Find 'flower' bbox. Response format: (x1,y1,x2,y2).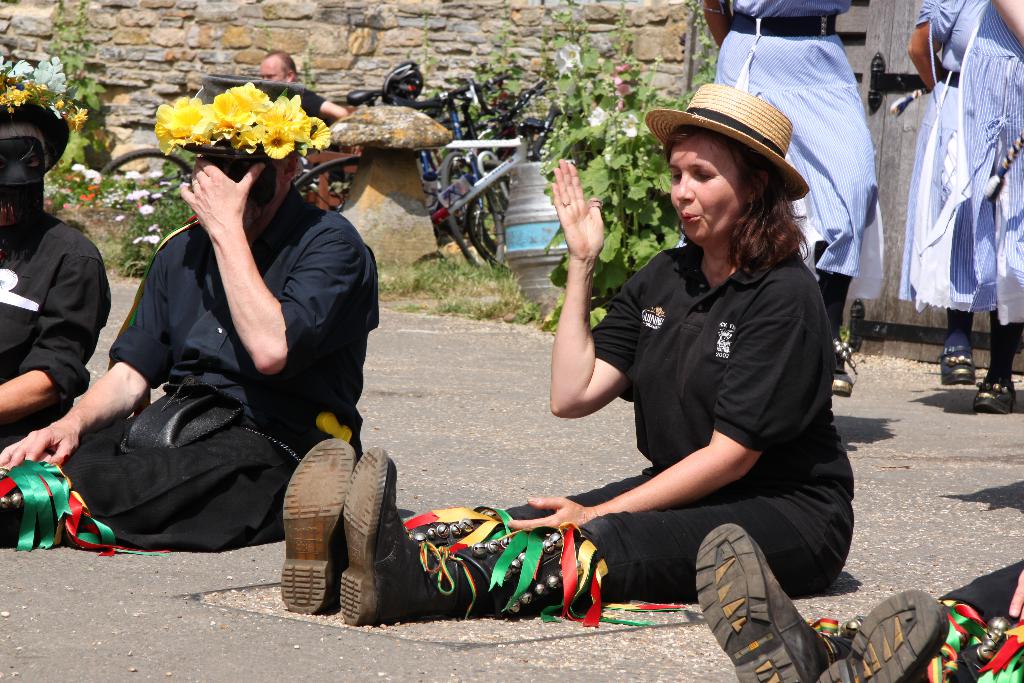
(150,65,326,167).
